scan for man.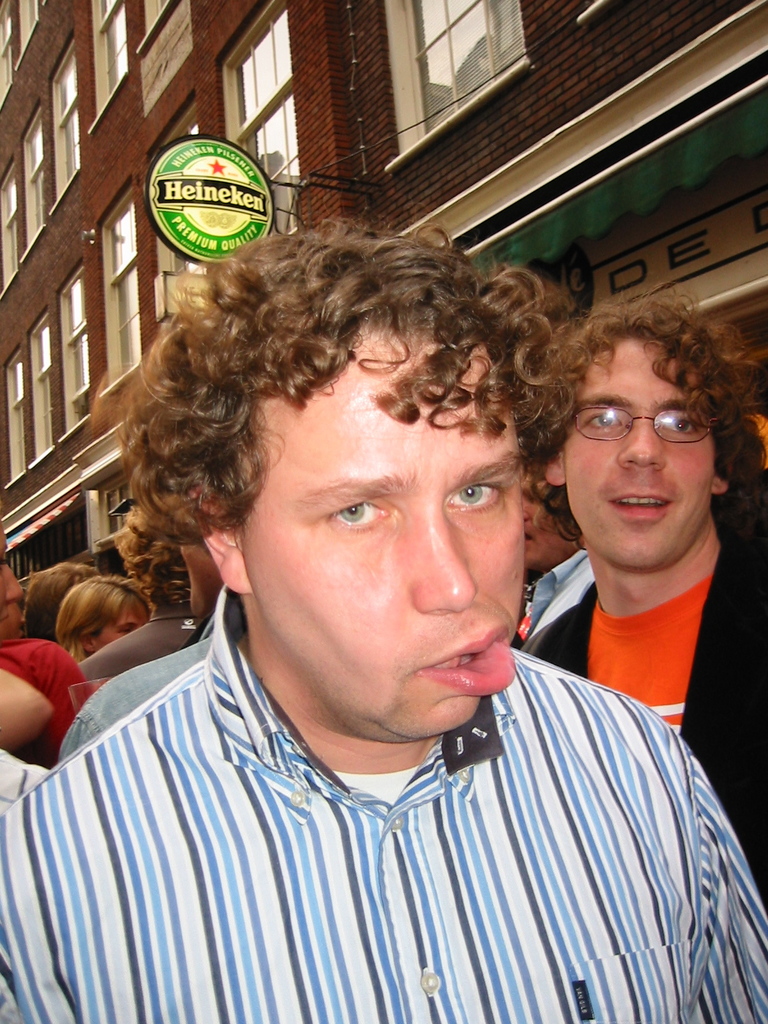
Scan result: 510:475:606:660.
